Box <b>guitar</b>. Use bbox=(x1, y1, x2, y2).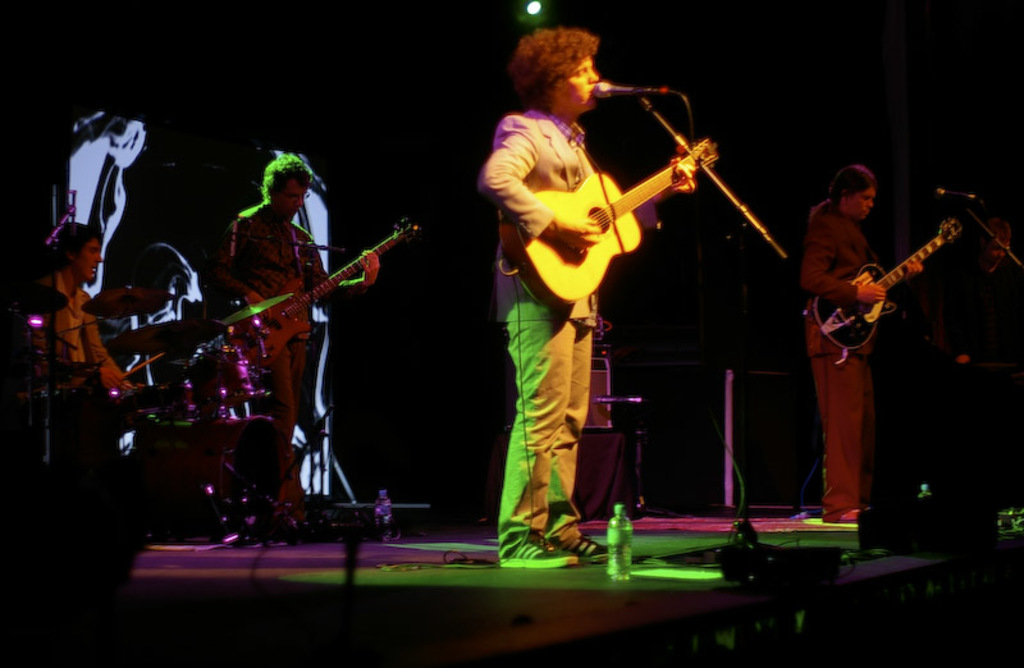
bbox=(499, 138, 718, 312).
